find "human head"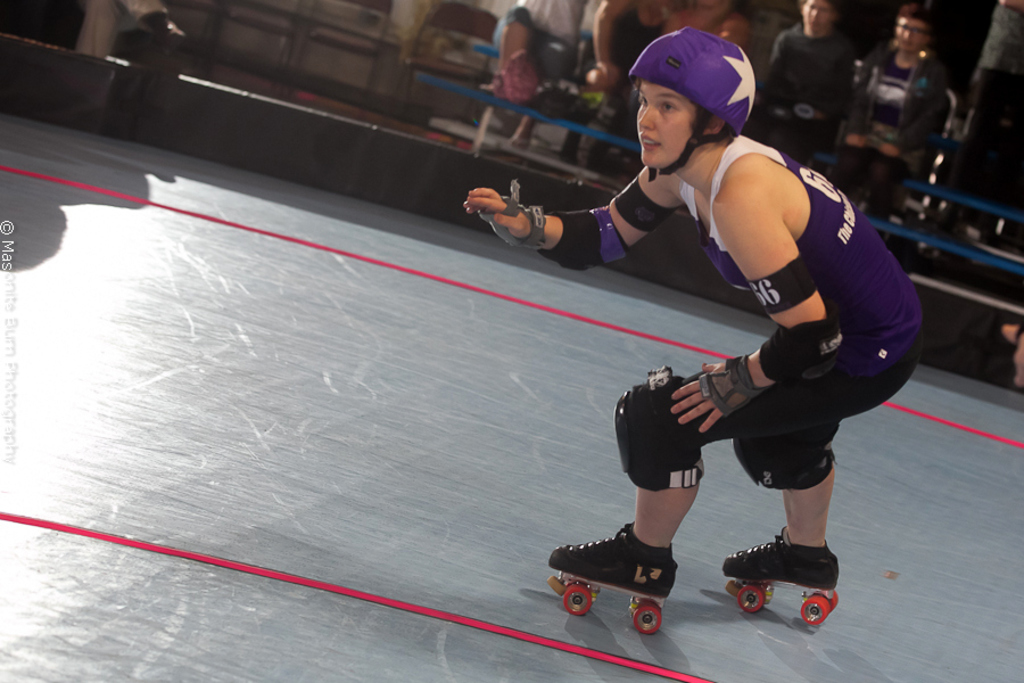
bbox=(894, 0, 936, 52)
